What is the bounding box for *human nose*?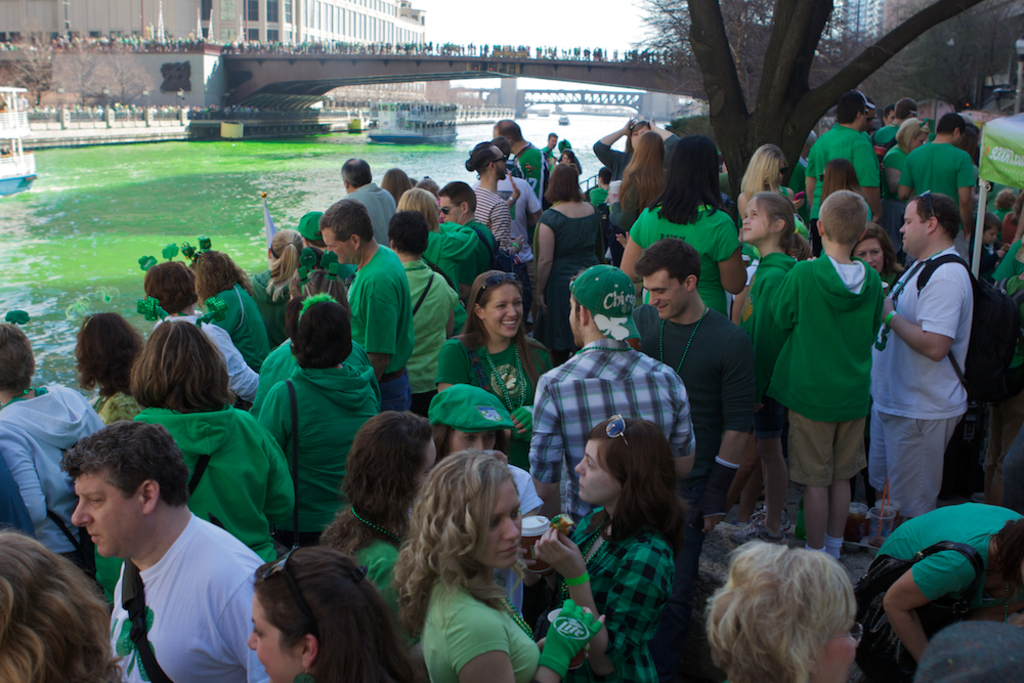
bbox(898, 224, 905, 238).
